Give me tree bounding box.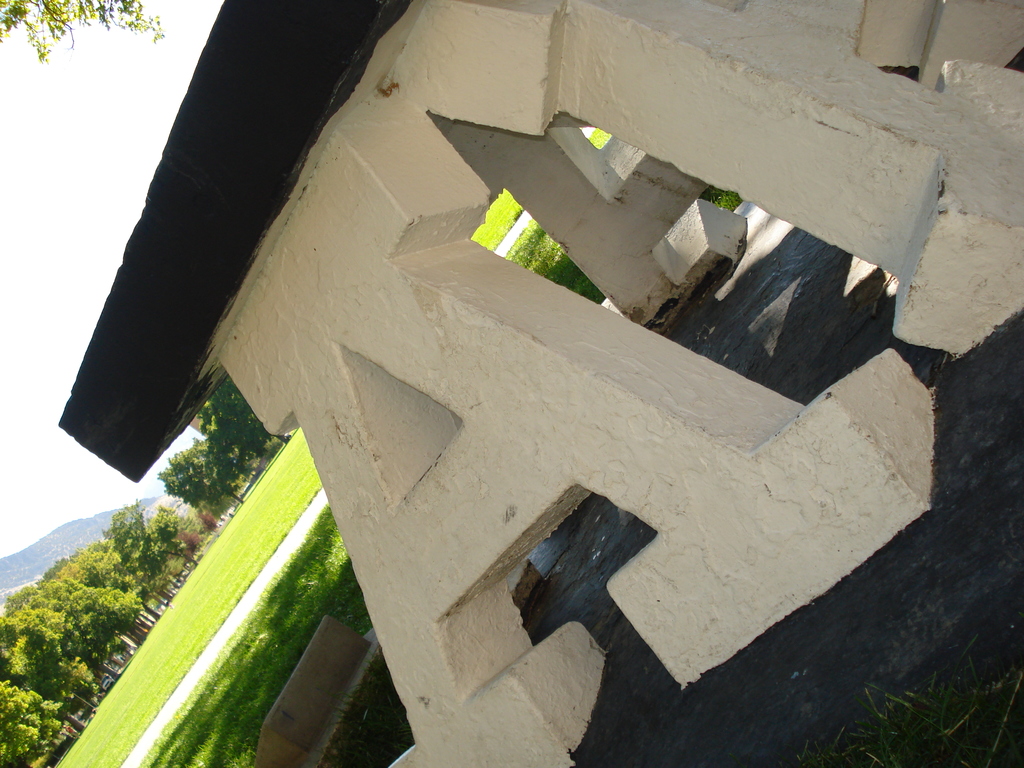
142 514 204 568.
